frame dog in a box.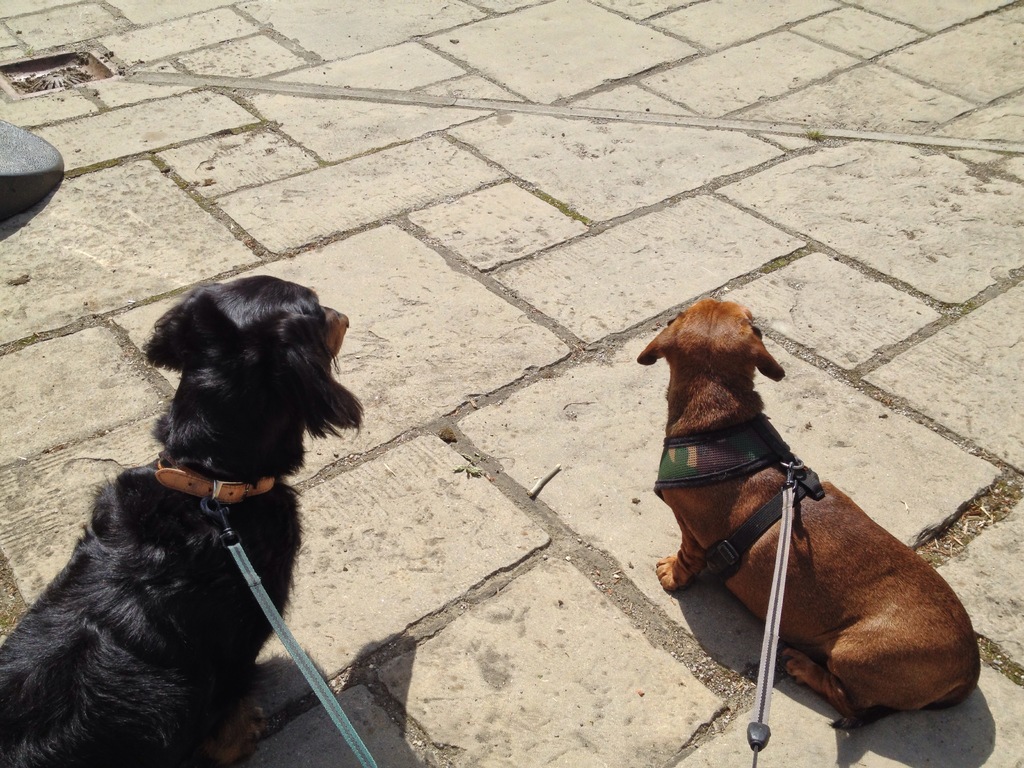
<bbox>0, 271, 365, 767</bbox>.
